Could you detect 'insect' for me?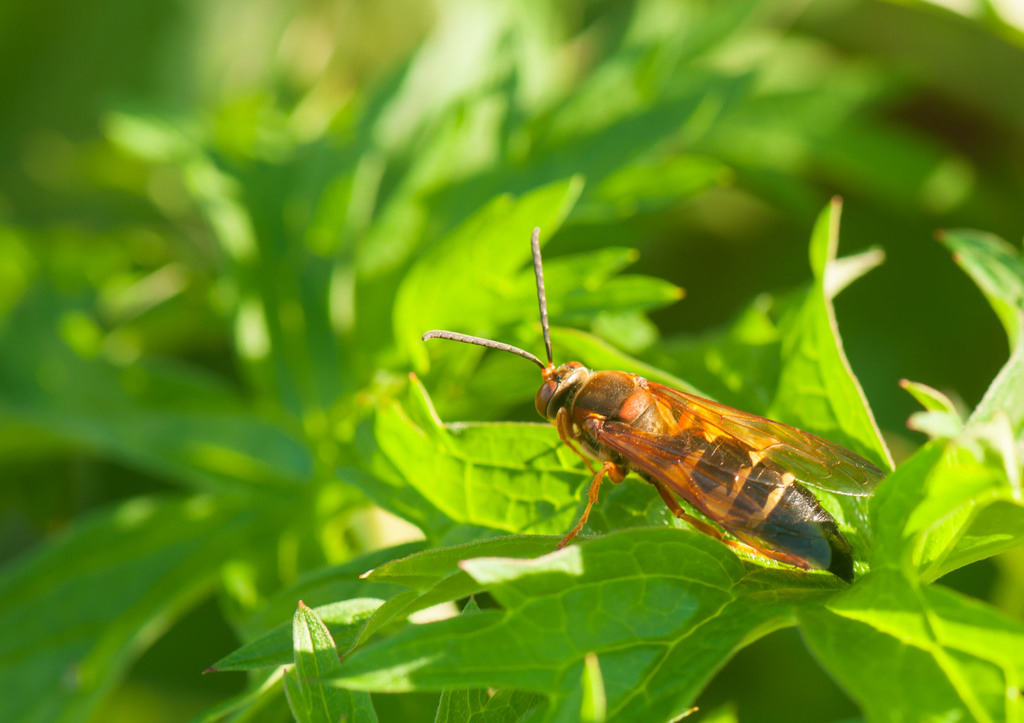
Detection result: <box>417,224,883,588</box>.
